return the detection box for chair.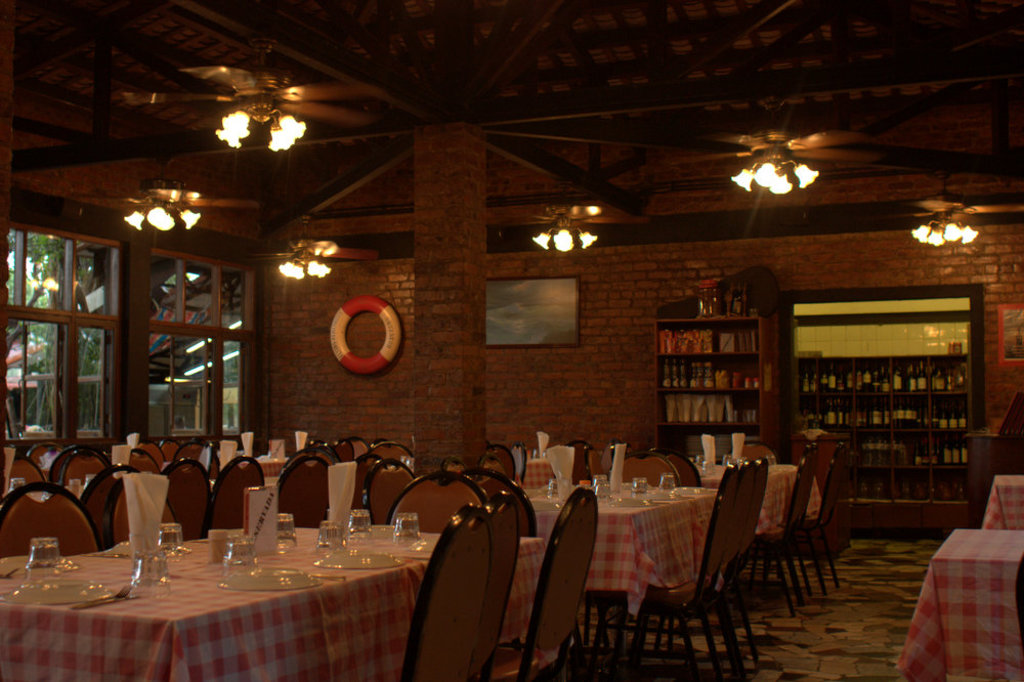
bbox=[163, 458, 213, 543].
